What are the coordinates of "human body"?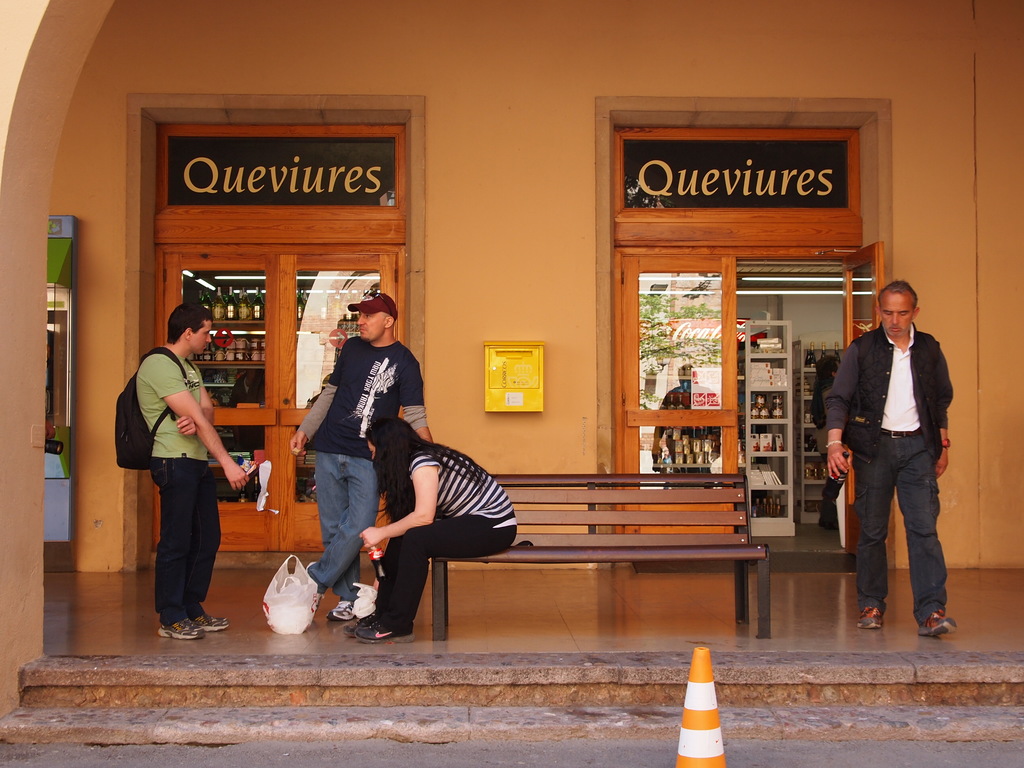
<region>653, 364, 716, 492</region>.
